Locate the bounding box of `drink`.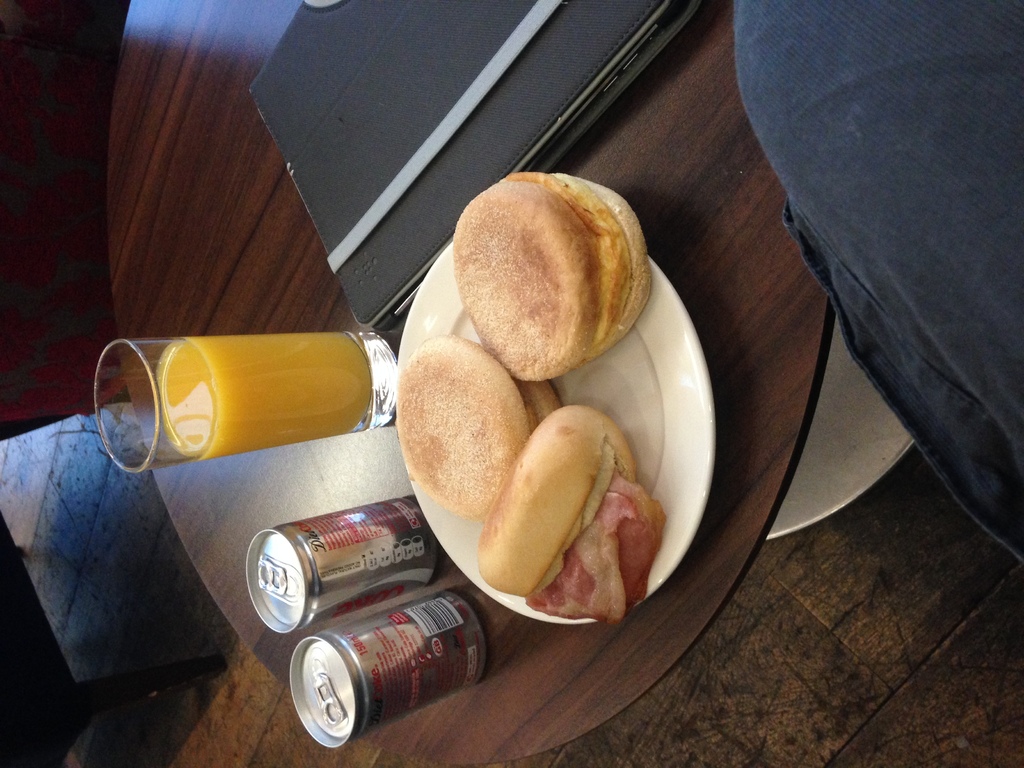
Bounding box: 108 316 385 482.
